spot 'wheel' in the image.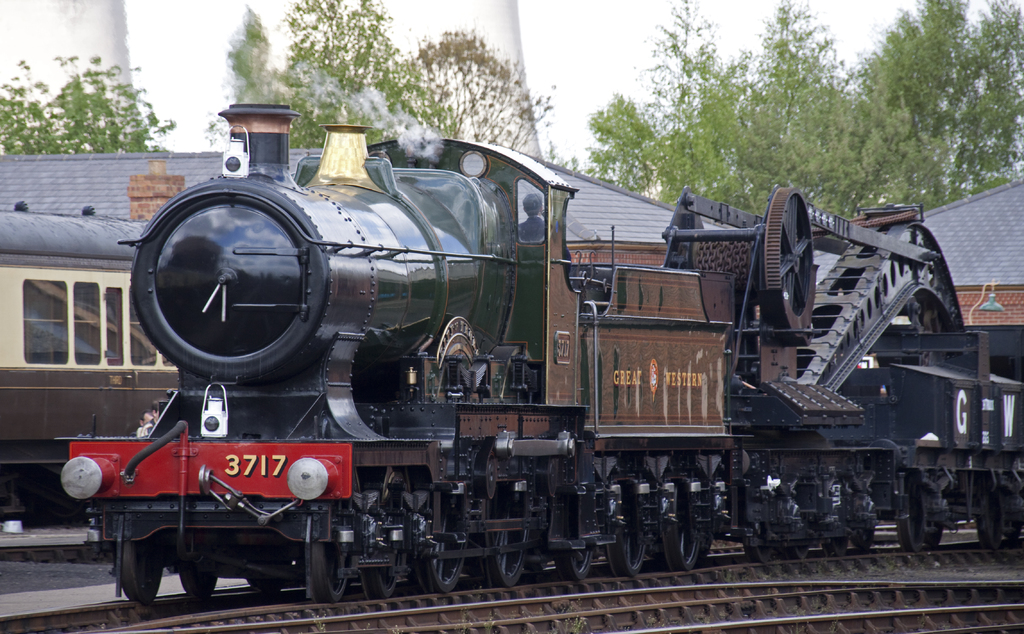
'wheel' found at x1=361 y1=548 x2=401 y2=606.
